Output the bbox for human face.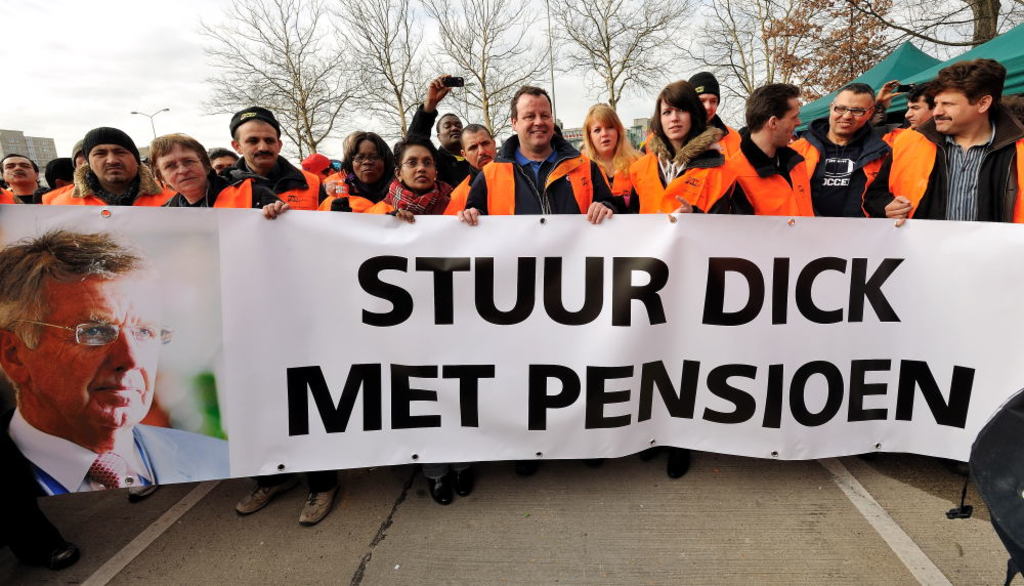
<box>26,267,168,418</box>.
